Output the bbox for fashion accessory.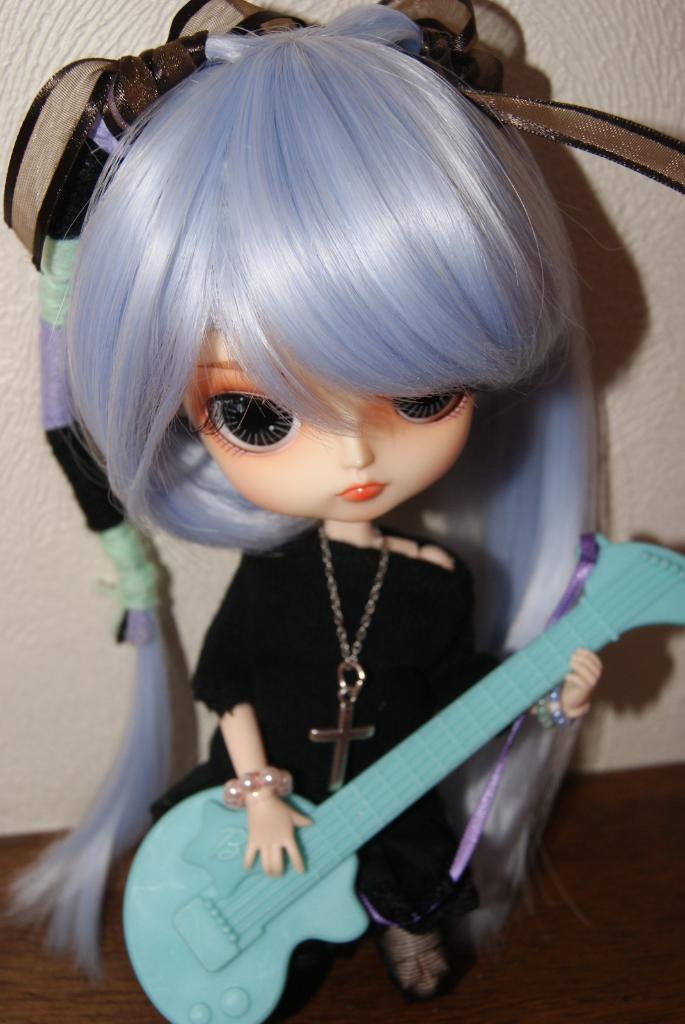
[90,516,160,611].
